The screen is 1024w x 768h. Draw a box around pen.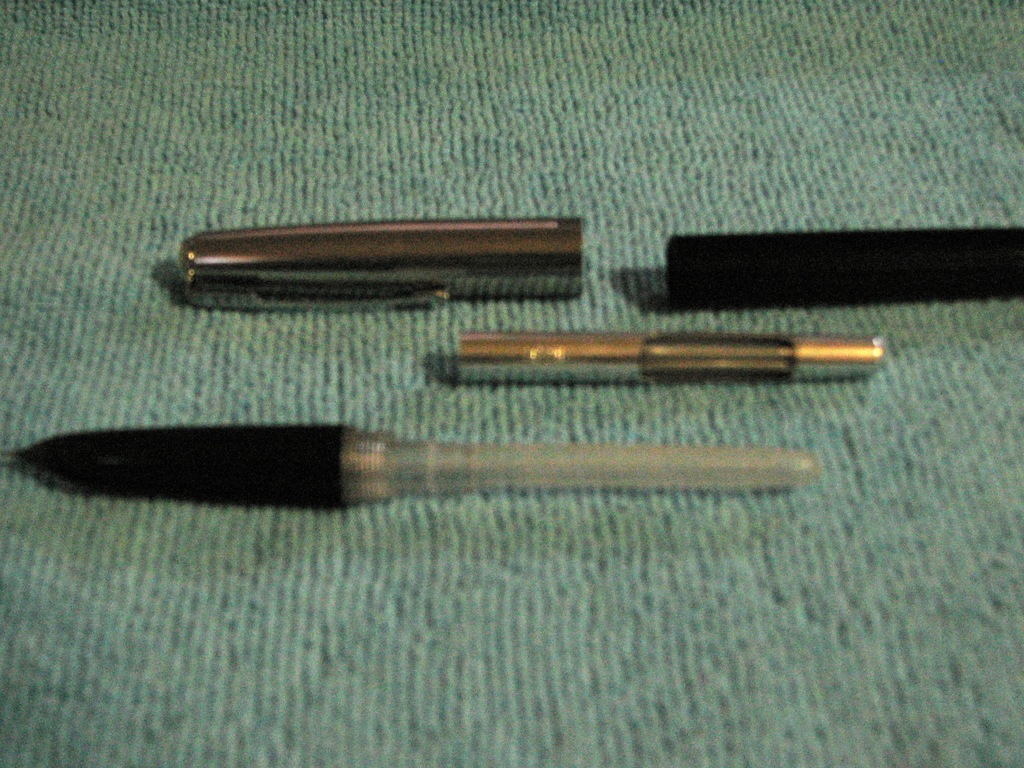
(0, 428, 815, 510).
